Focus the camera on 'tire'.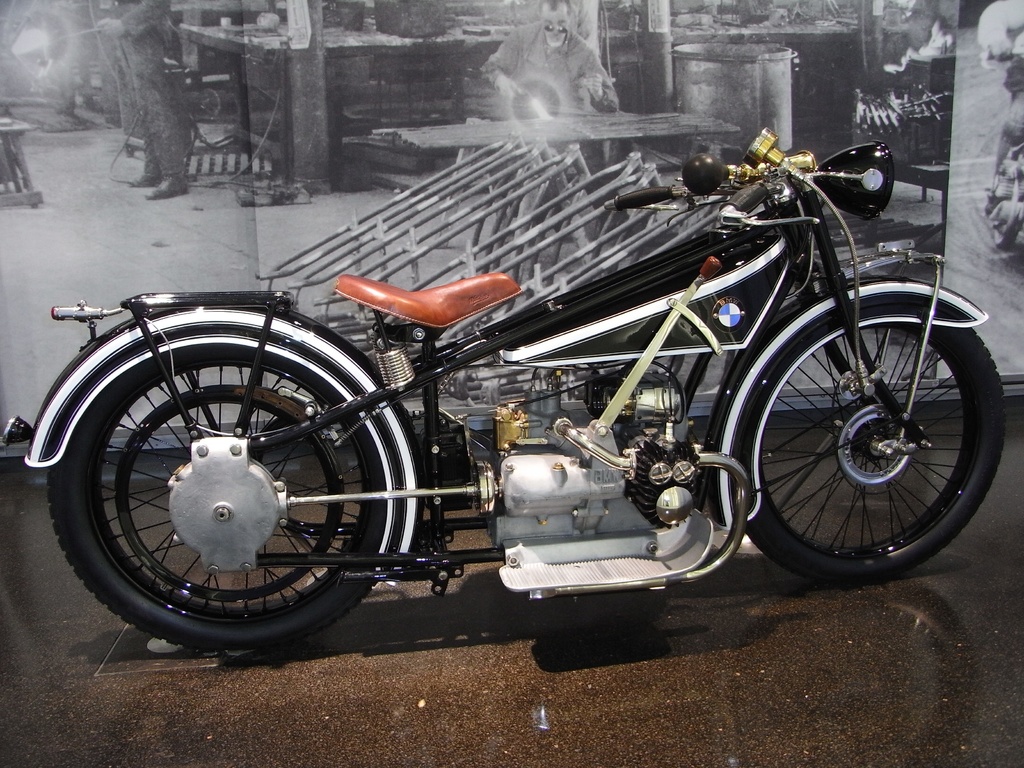
Focus region: x1=50 y1=341 x2=388 y2=653.
